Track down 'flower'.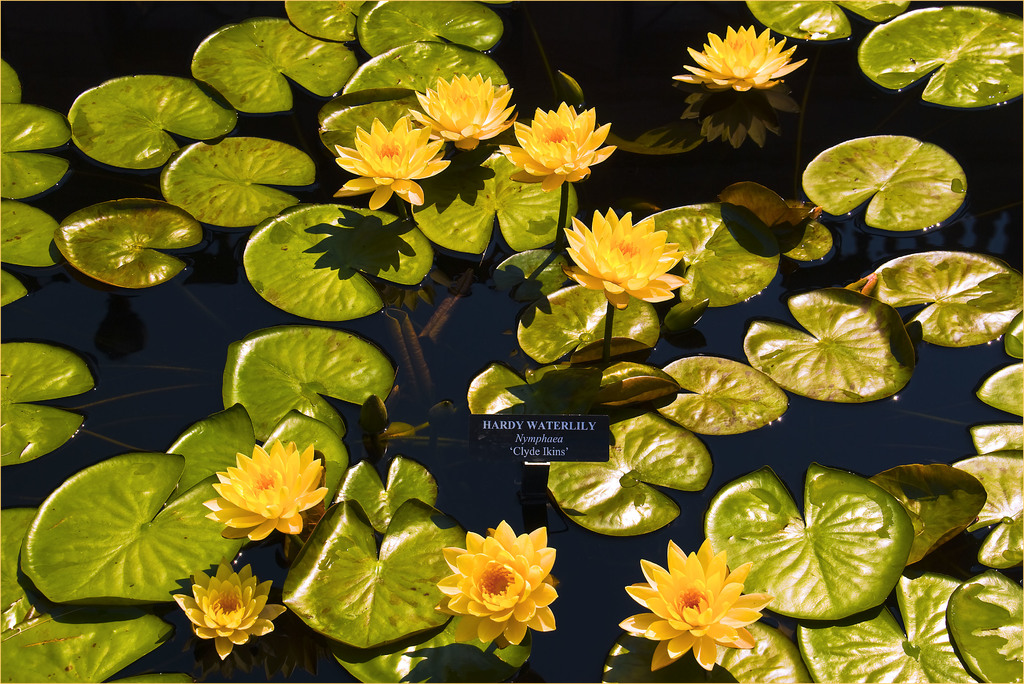
Tracked to left=617, top=539, right=772, bottom=679.
